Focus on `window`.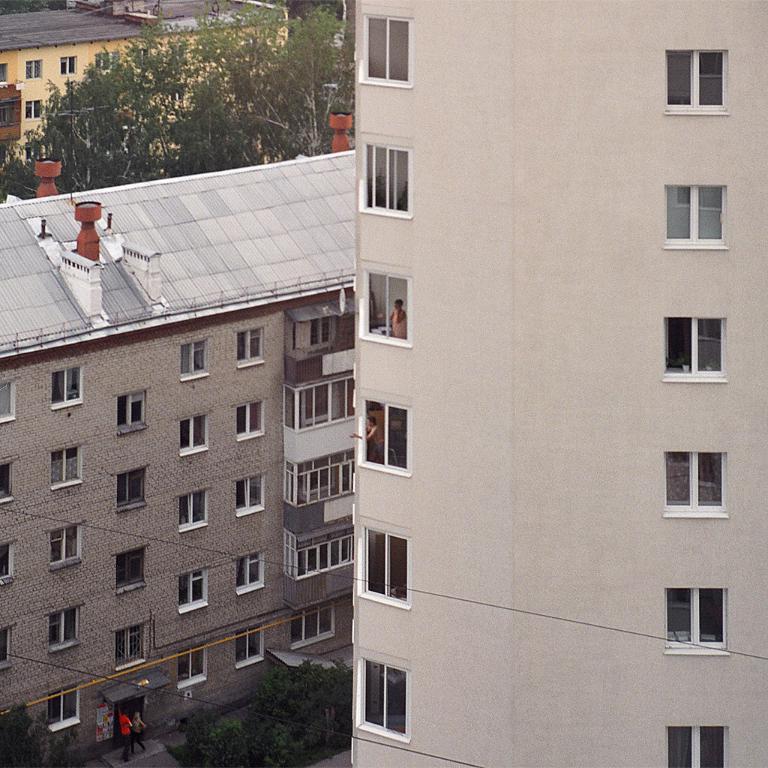
Focused at 180 482 211 522.
